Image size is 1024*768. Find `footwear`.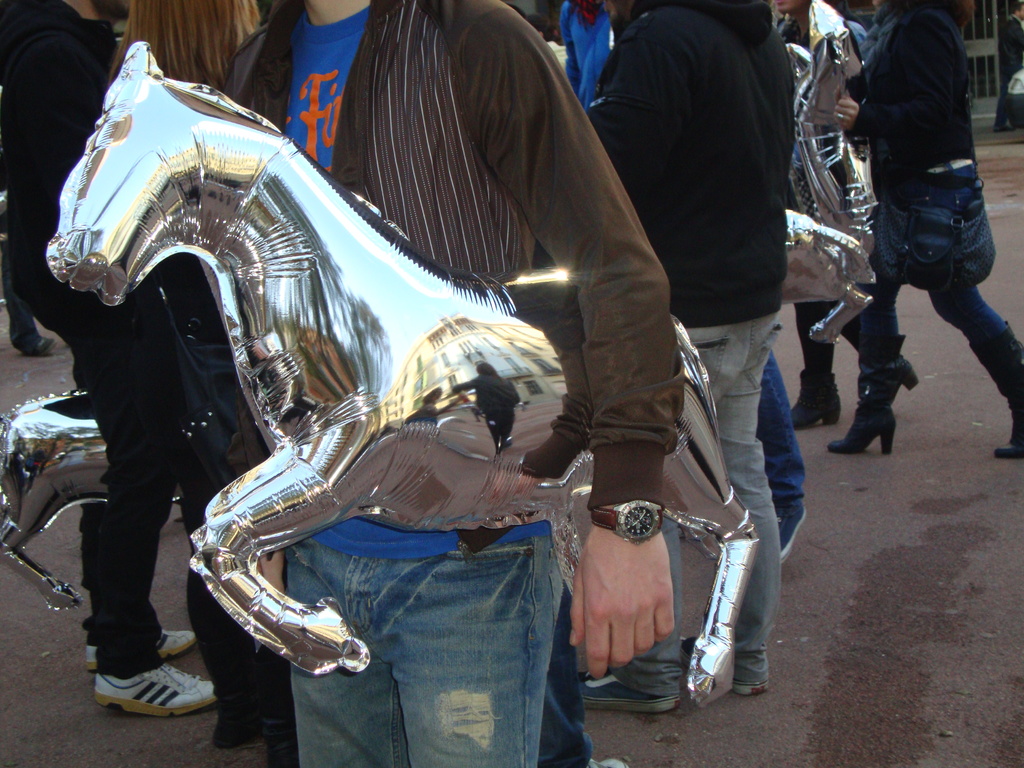
[x1=776, y1=499, x2=810, y2=565].
